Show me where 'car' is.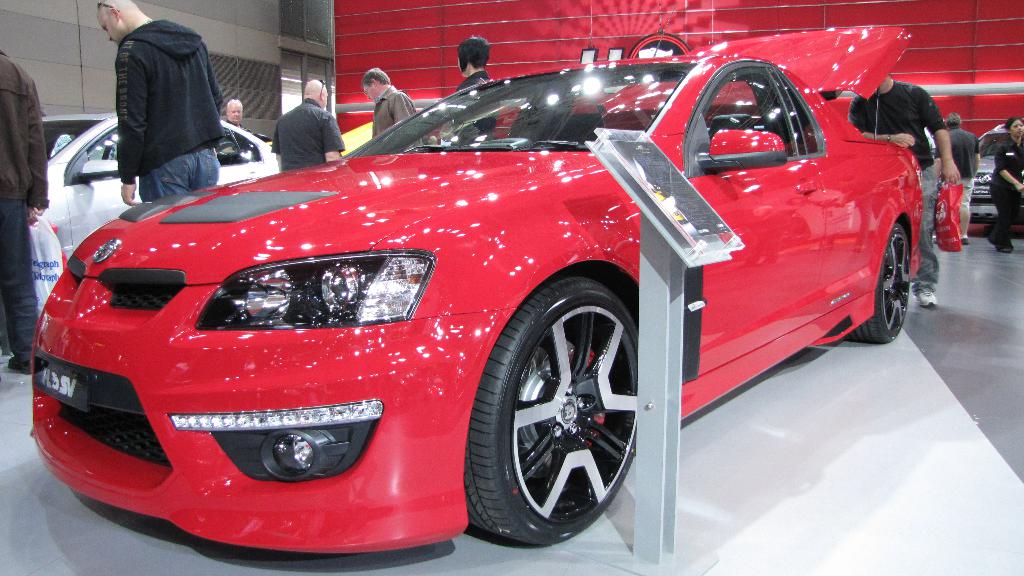
'car' is at 22 52 940 543.
